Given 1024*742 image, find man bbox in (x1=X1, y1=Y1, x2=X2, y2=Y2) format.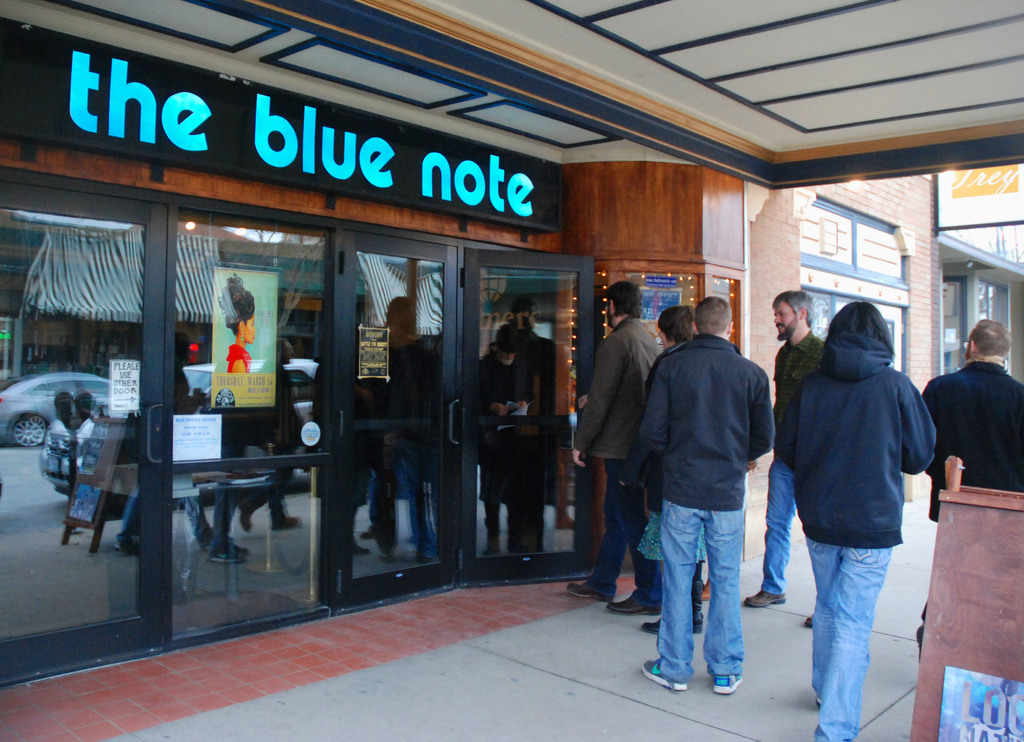
(x1=636, y1=276, x2=785, y2=705).
